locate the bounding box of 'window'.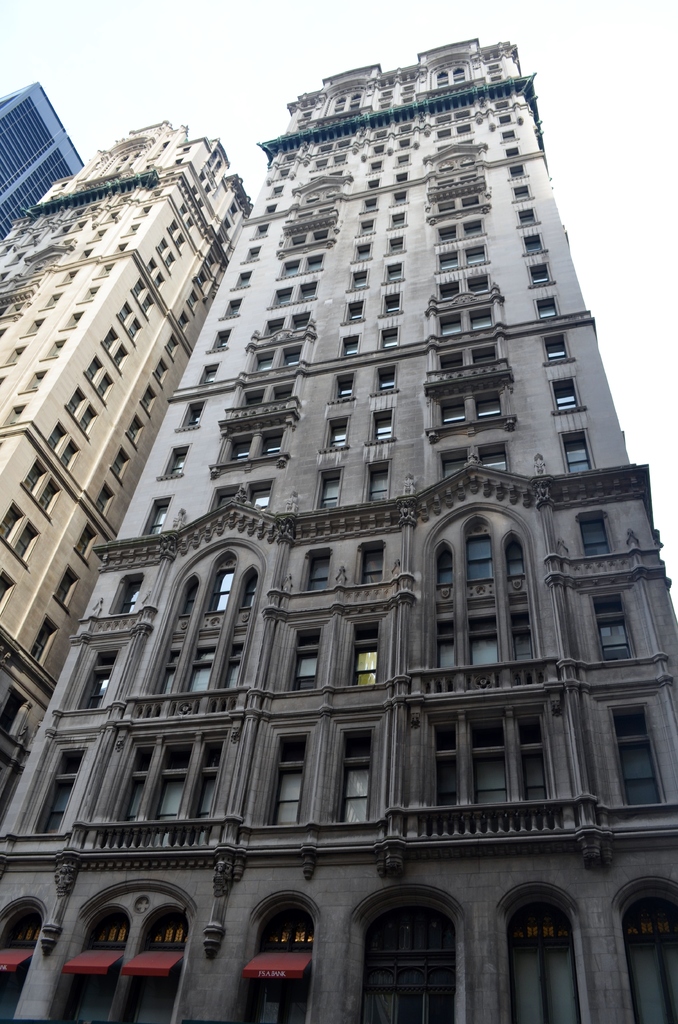
Bounding box: {"left": 465, "top": 515, "right": 499, "bottom": 586}.
